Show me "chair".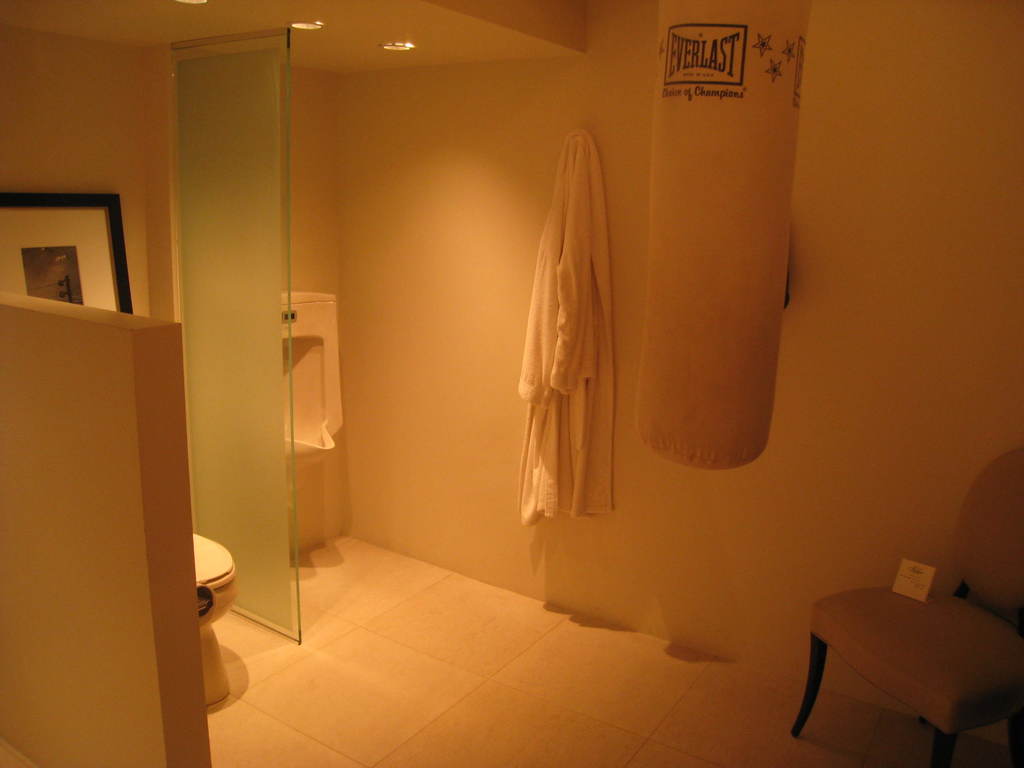
"chair" is here: [left=789, top=447, right=1023, bottom=767].
